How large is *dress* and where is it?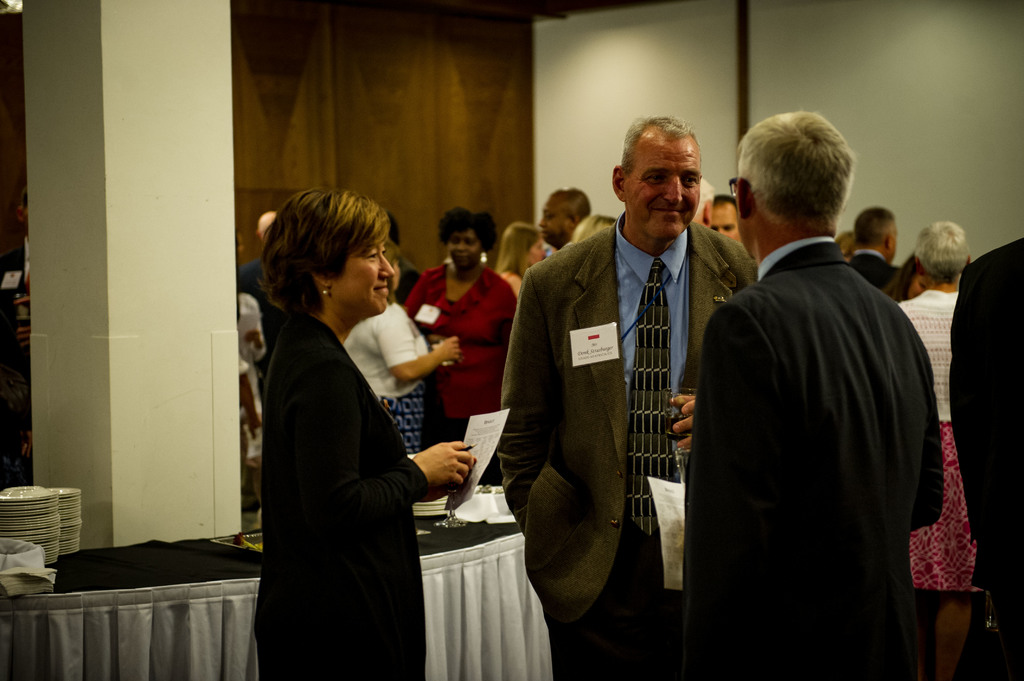
Bounding box: 234:312:438:680.
